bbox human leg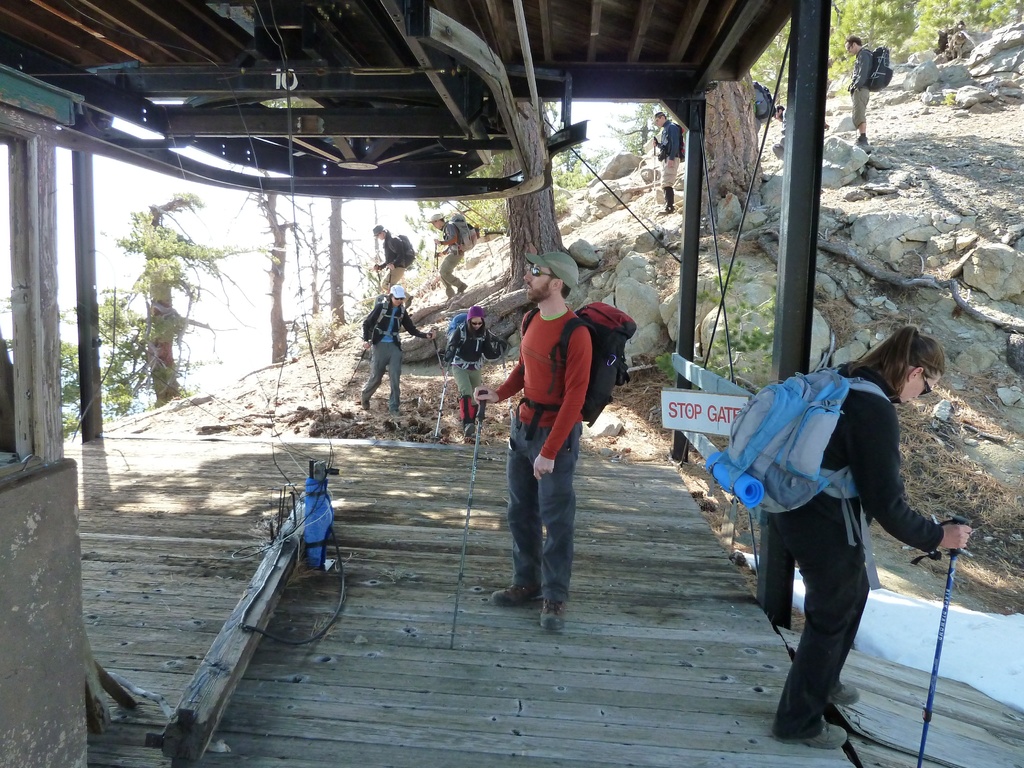
[left=470, top=363, right=486, bottom=417]
